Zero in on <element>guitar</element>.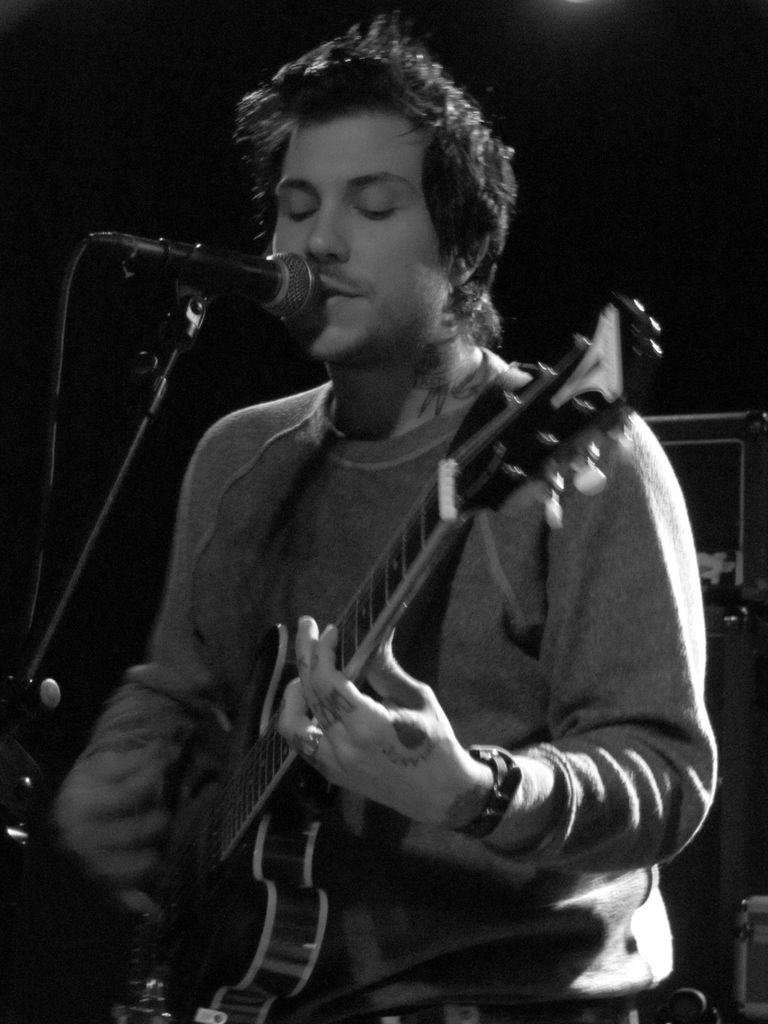
Zeroed in: <region>132, 236, 691, 1023</region>.
